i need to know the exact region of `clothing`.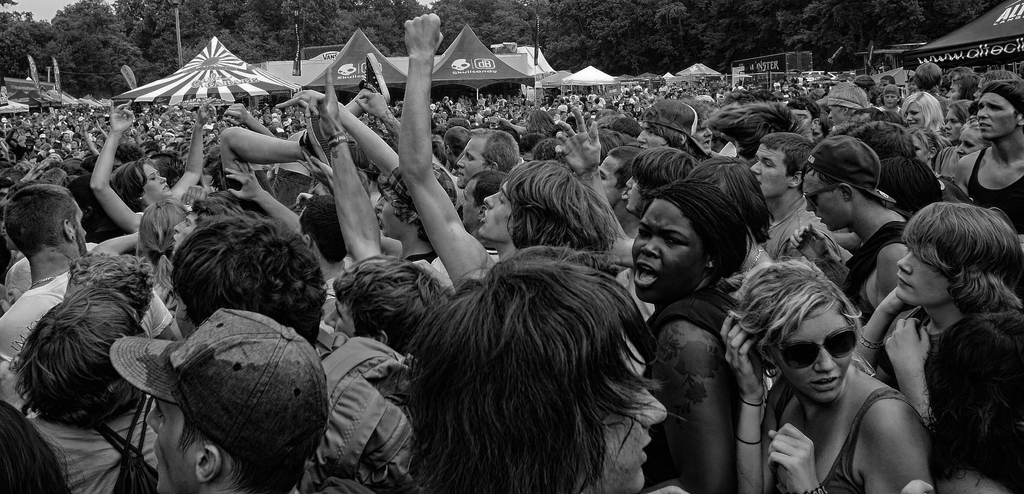
Region: {"x1": 969, "y1": 136, "x2": 1023, "y2": 242}.
